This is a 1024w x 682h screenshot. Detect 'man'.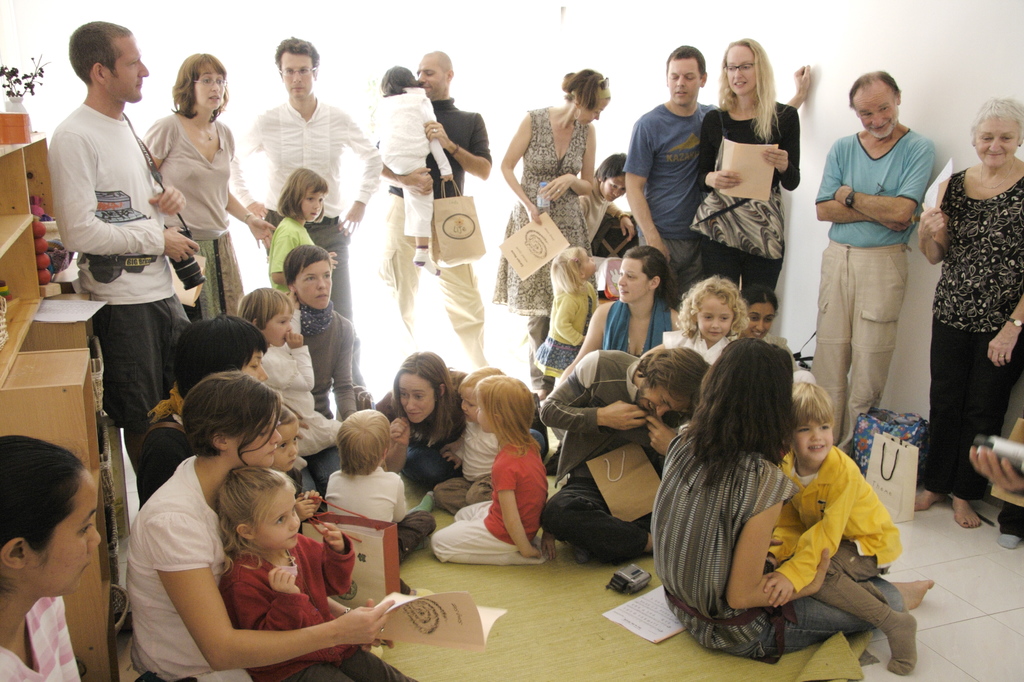
384 51 494 375.
